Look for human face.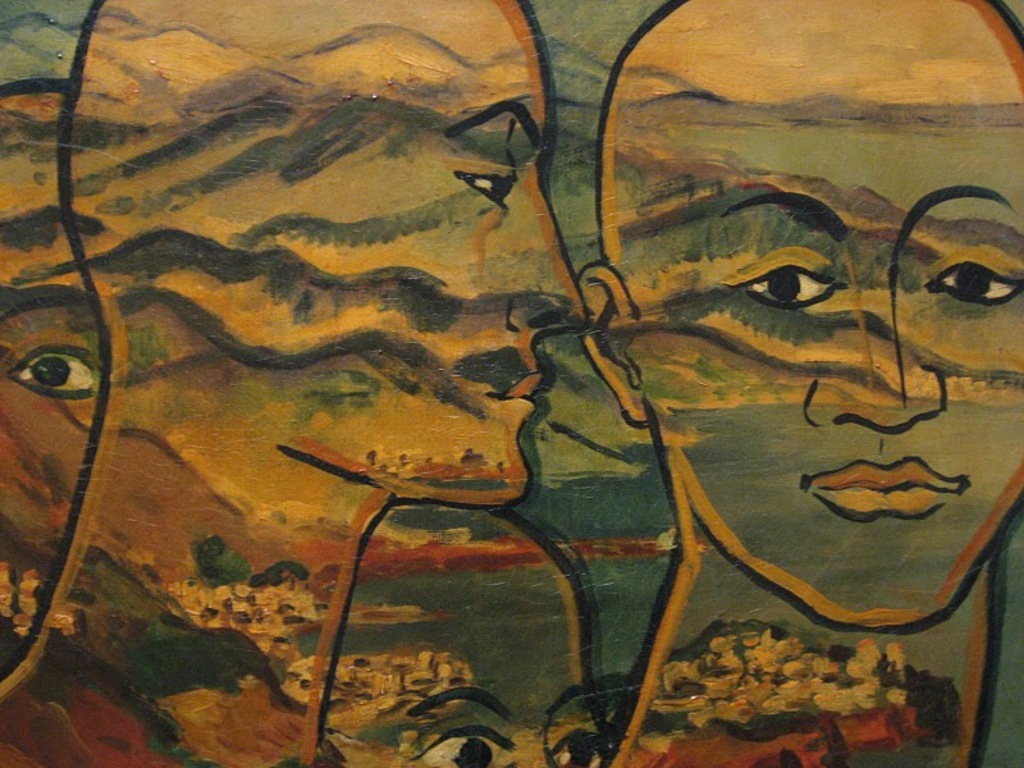
Found: box(284, 0, 580, 499).
